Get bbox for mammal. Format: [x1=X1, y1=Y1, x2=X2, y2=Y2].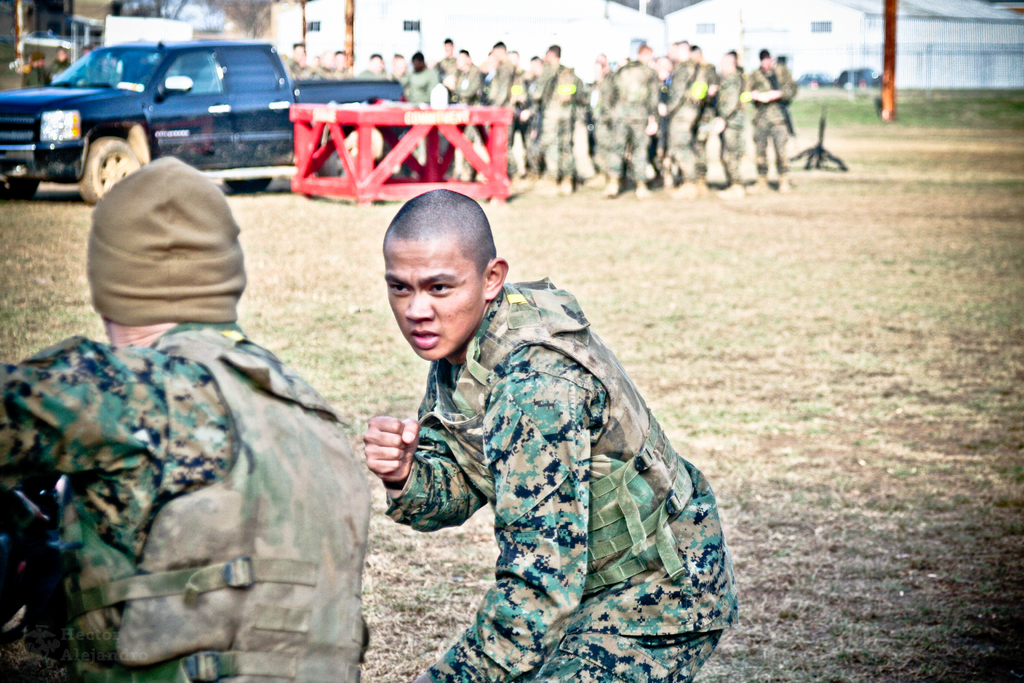
[x1=0, y1=160, x2=378, y2=680].
